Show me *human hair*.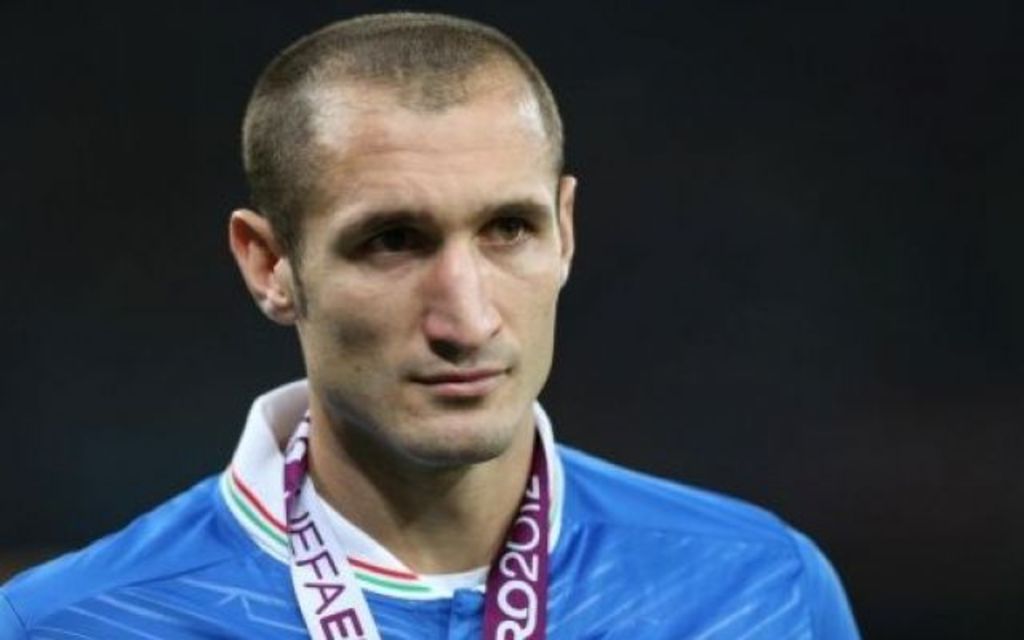
*human hair* is here: {"left": 254, "top": 30, "right": 550, "bottom": 251}.
